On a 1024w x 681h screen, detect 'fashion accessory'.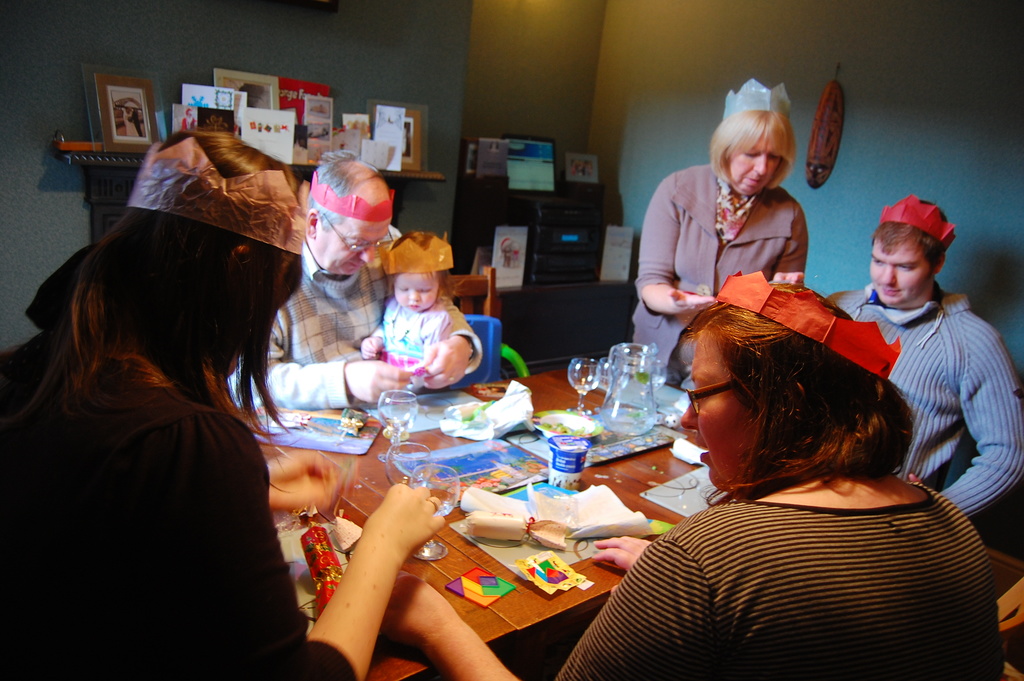
[left=719, top=176, right=756, bottom=247].
